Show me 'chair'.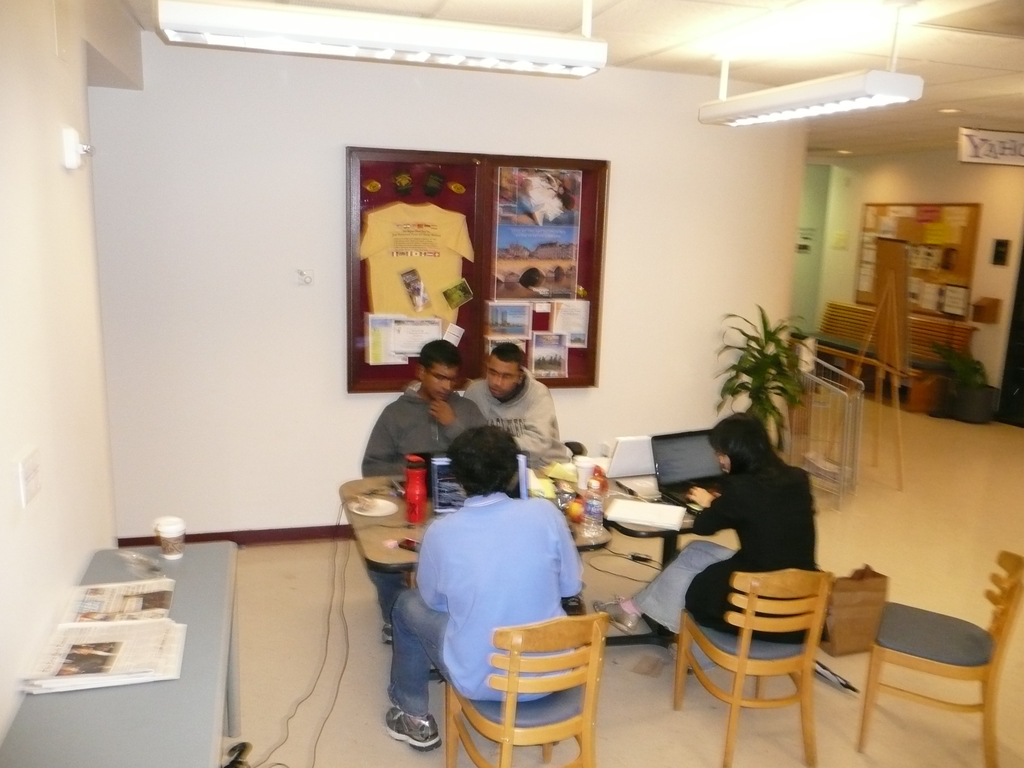
'chair' is here: crop(669, 545, 858, 756).
